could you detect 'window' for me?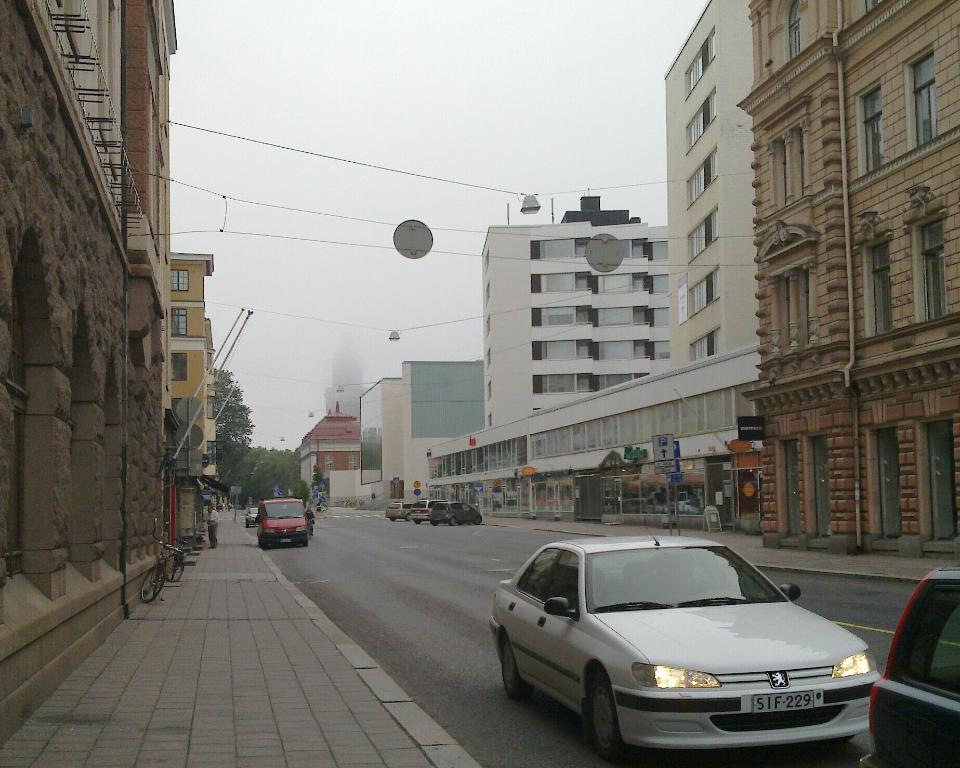
Detection result: 486 384 491 396.
